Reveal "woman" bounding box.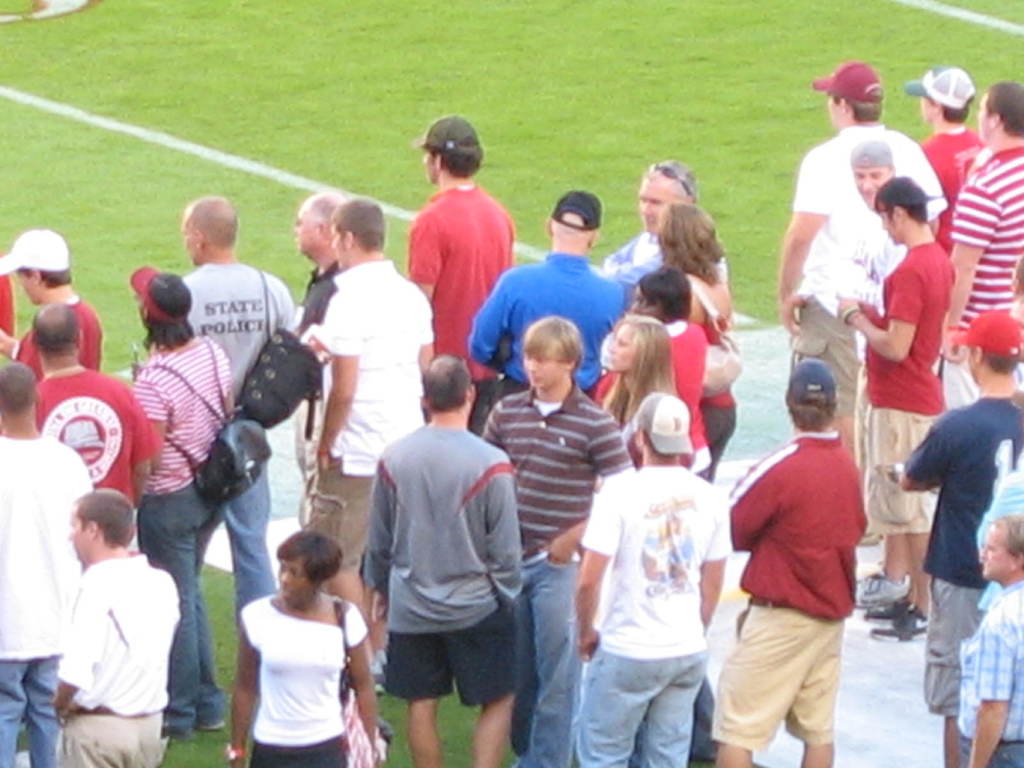
Revealed: select_region(128, 266, 242, 738).
